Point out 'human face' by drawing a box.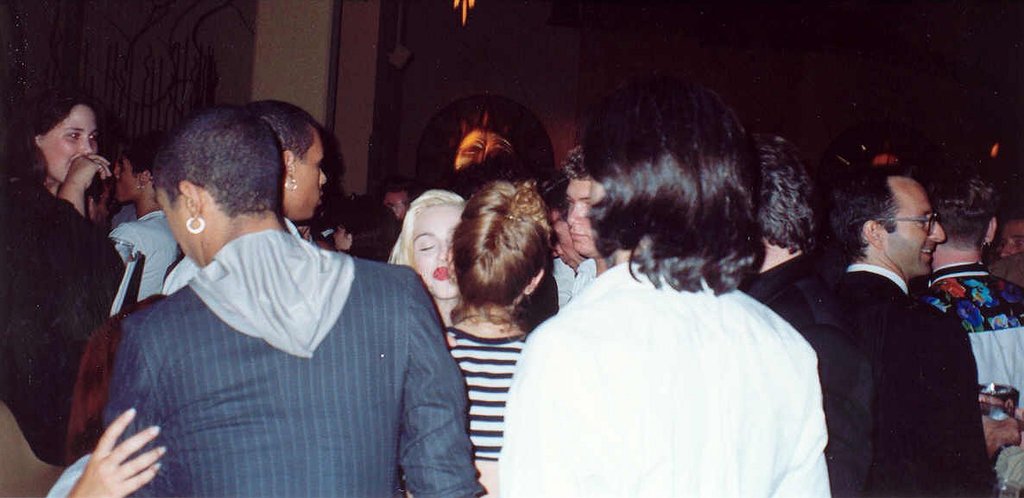
[left=570, top=178, right=599, bottom=257].
